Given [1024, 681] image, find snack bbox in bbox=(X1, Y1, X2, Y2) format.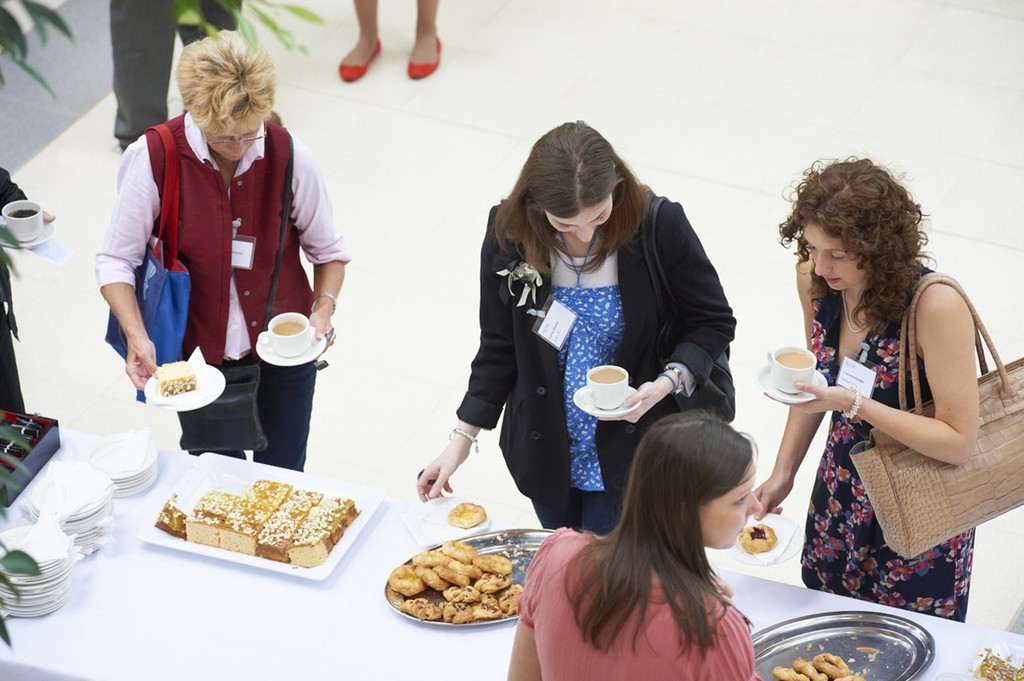
bbox=(772, 654, 861, 680).
